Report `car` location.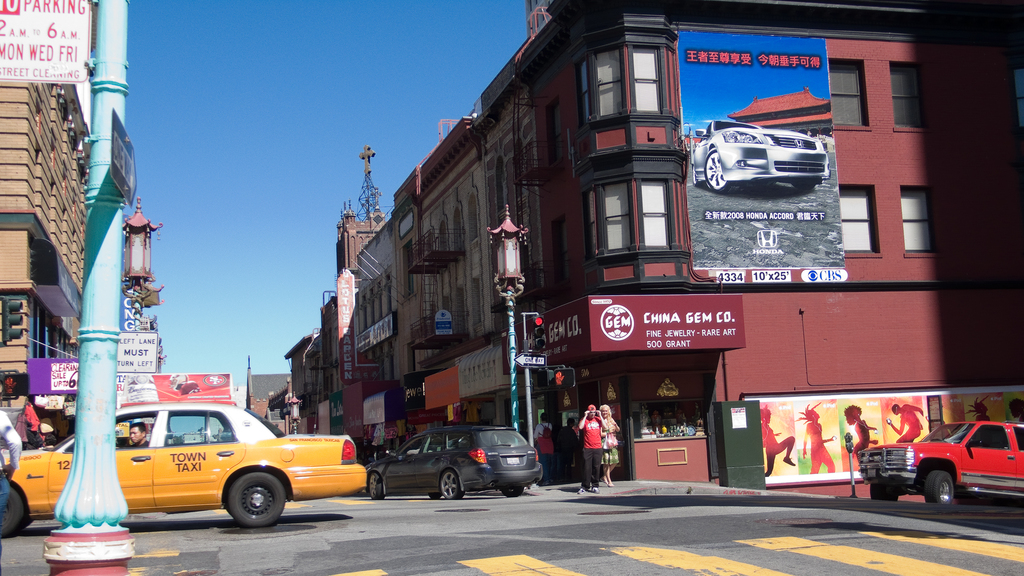
Report: BBox(858, 414, 1023, 506).
